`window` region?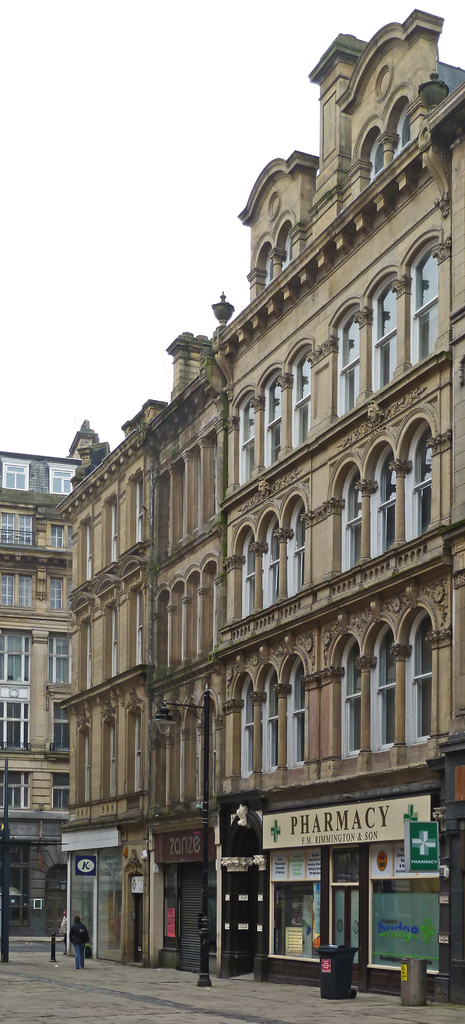
detection(337, 310, 363, 413)
